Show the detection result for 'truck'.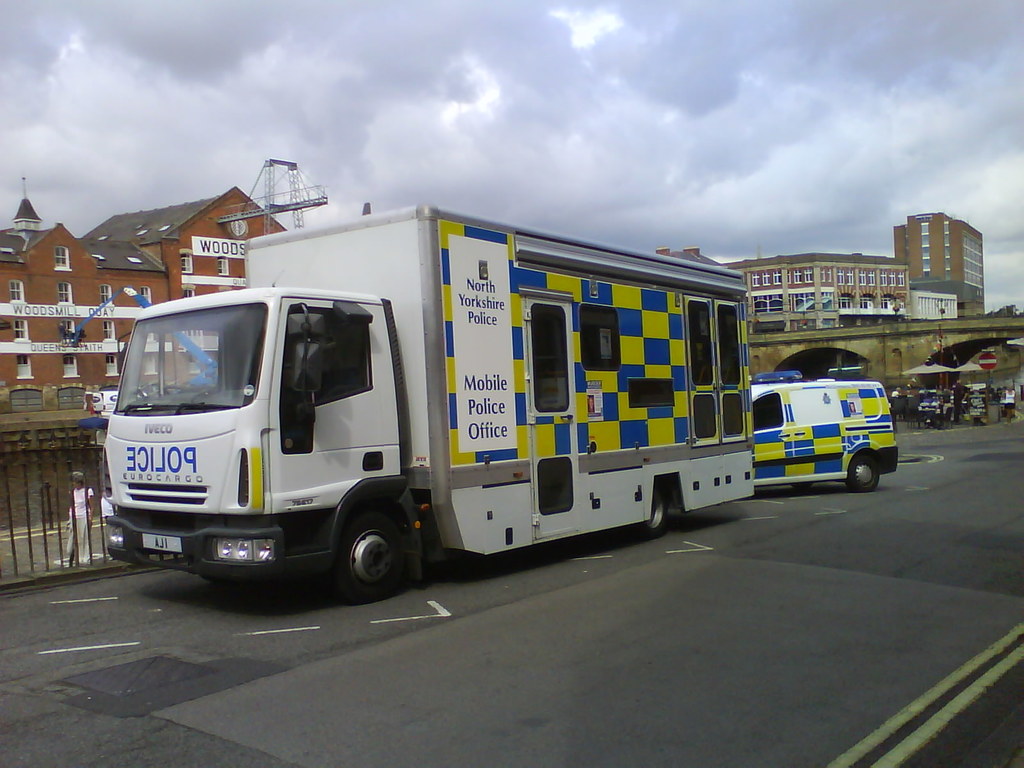
locate(743, 380, 900, 491).
